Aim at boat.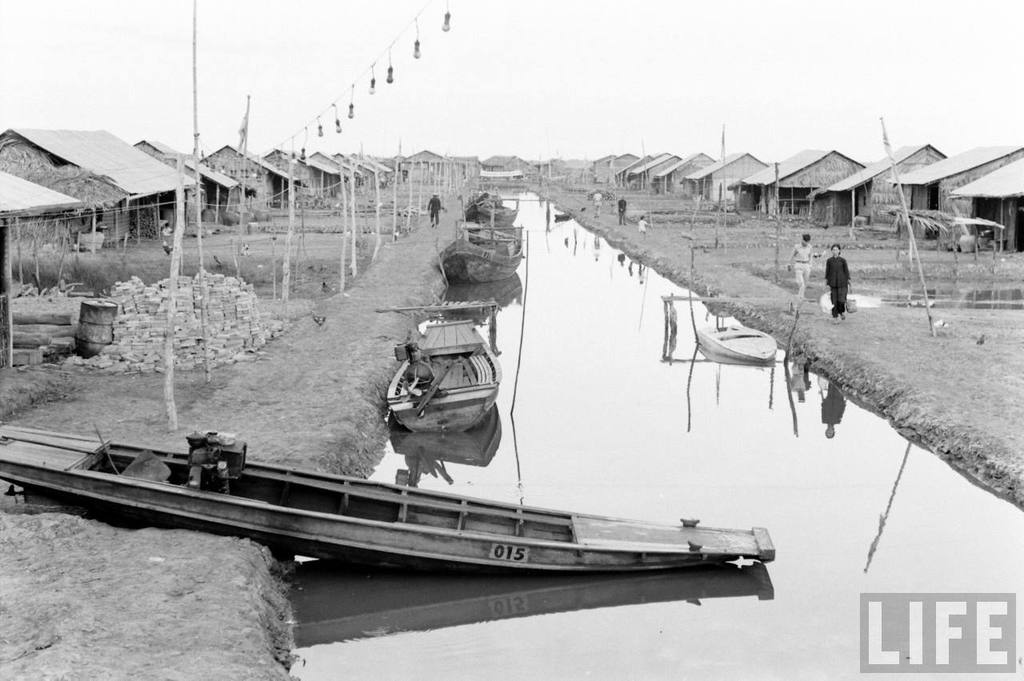
Aimed at x1=698 y1=321 x2=778 y2=363.
